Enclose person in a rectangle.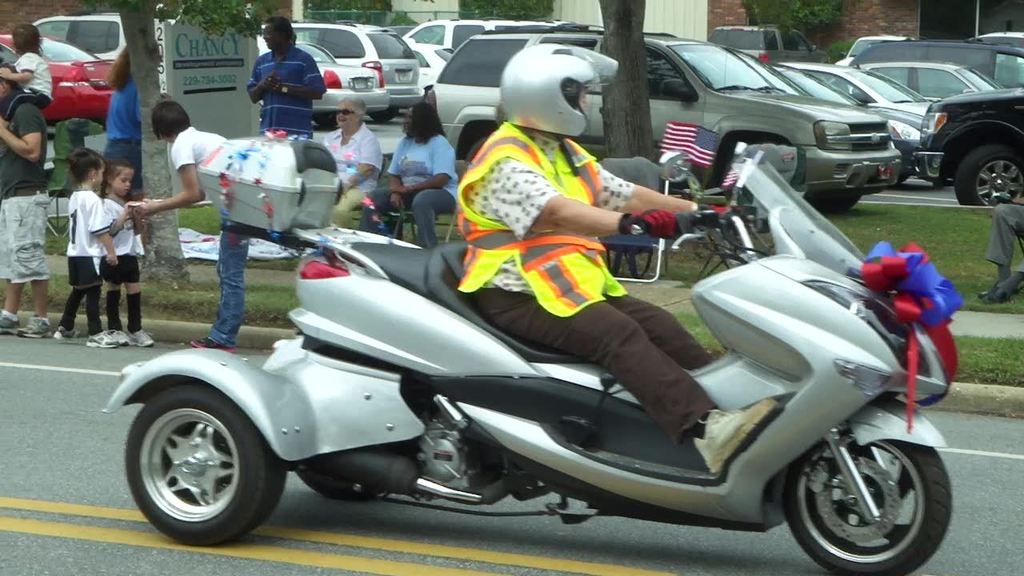
region(452, 42, 801, 477).
